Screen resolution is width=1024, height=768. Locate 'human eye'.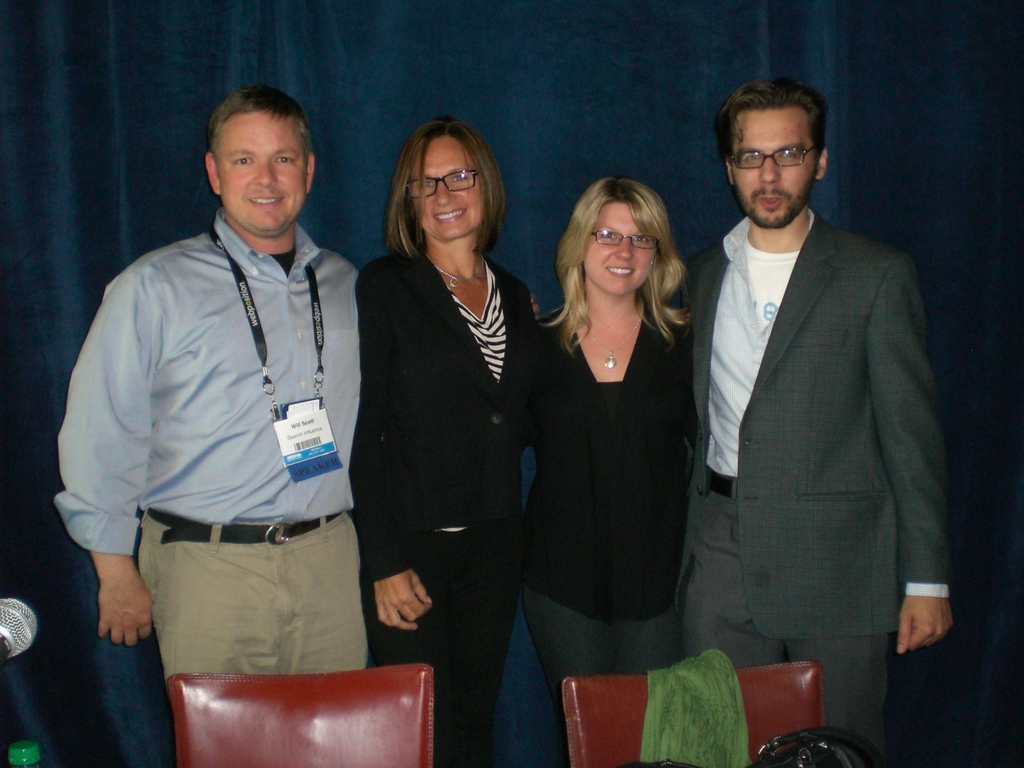
x1=630, y1=235, x2=648, y2=244.
